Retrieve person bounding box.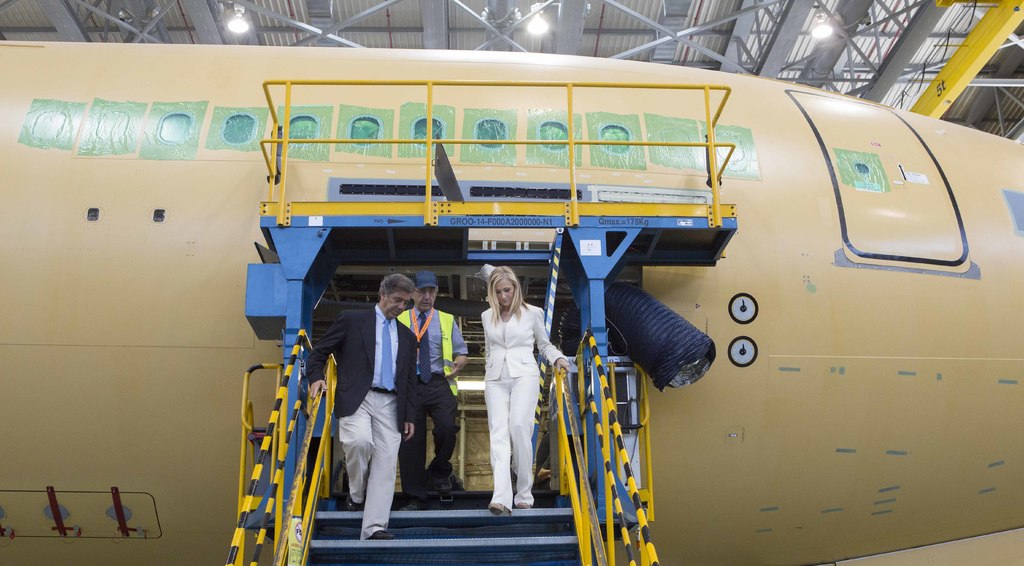
Bounding box: detection(313, 269, 417, 538).
